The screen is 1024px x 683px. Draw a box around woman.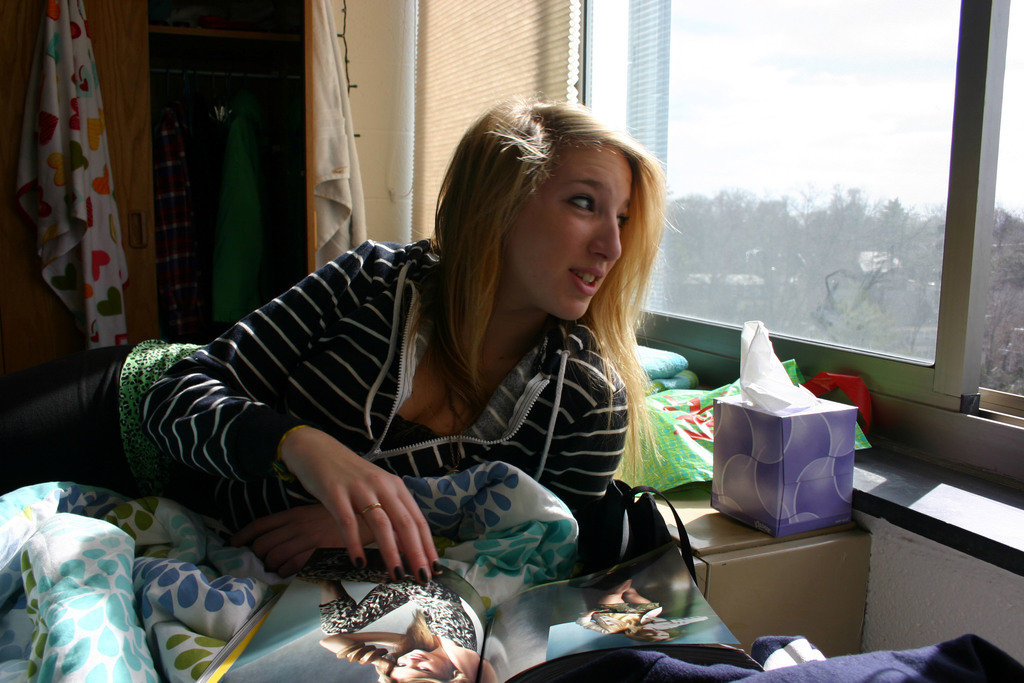
[312, 579, 486, 682].
